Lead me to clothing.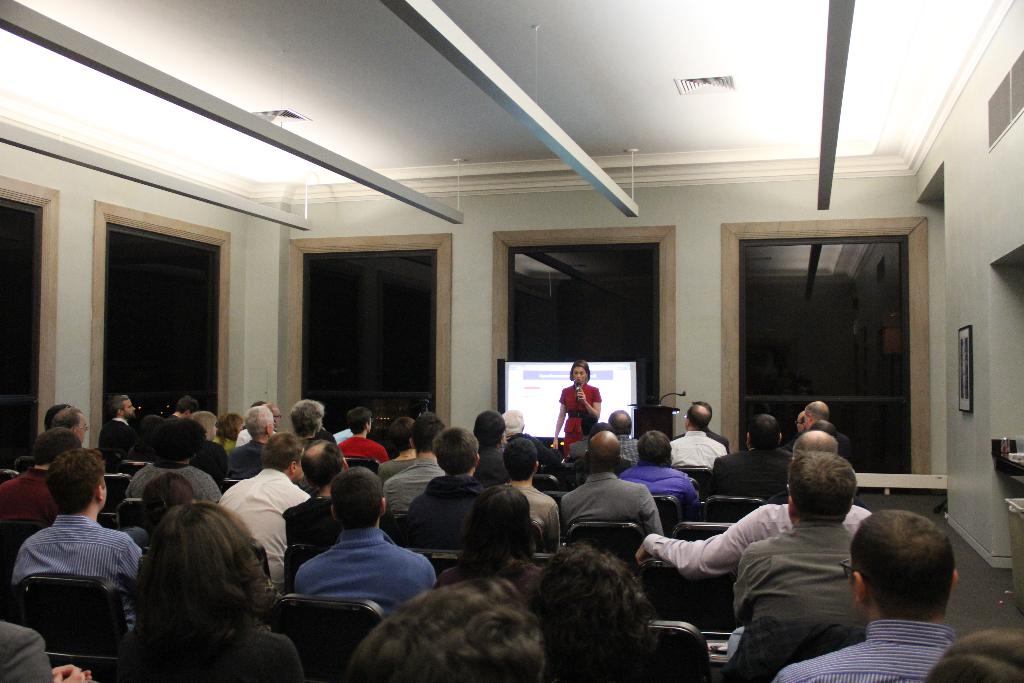
Lead to box=[384, 457, 444, 512].
